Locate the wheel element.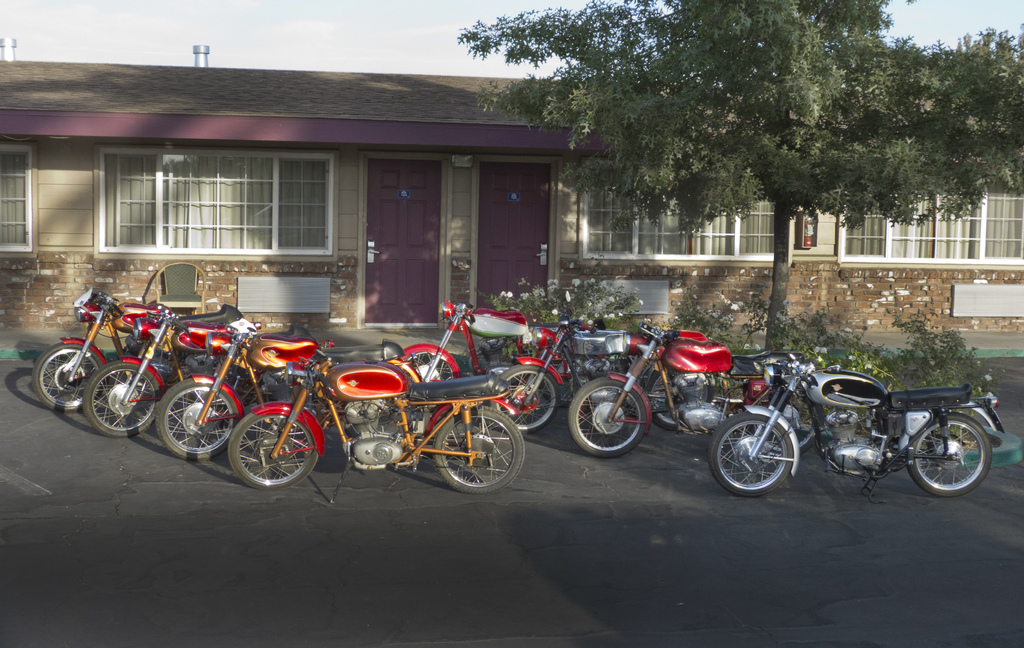
Element bbox: region(481, 364, 561, 426).
